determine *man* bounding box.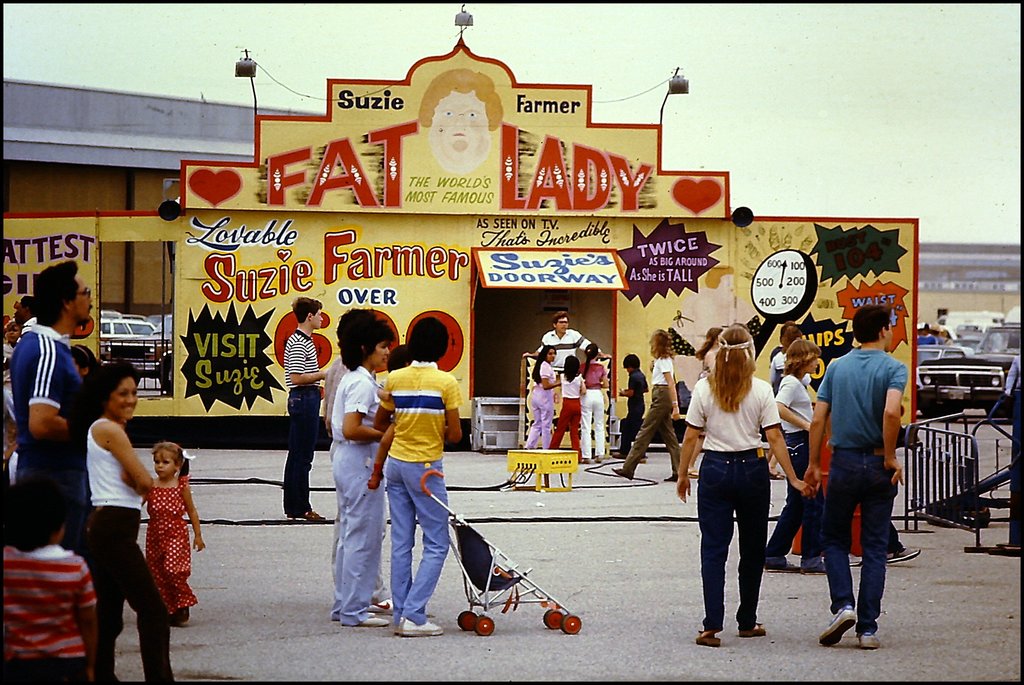
Determined: region(11, 260, 95, 487).
